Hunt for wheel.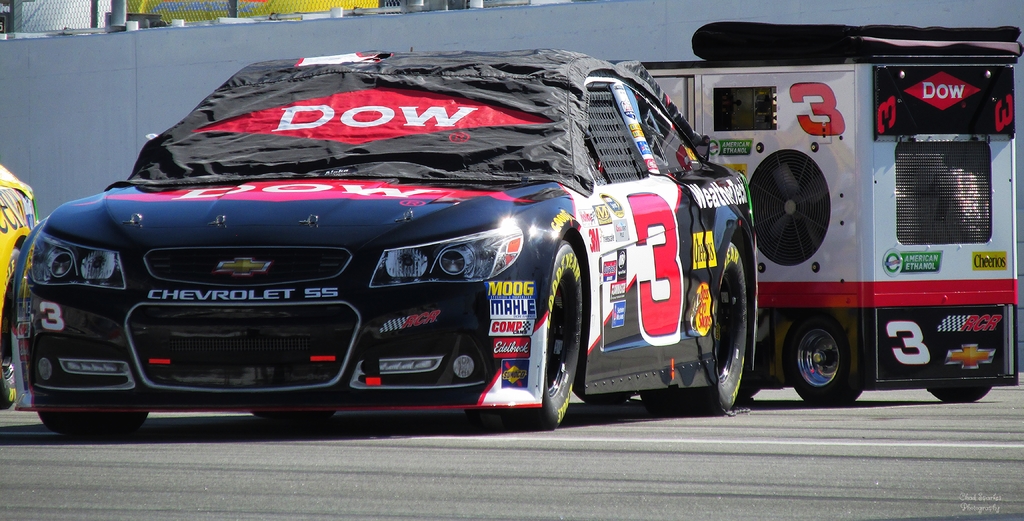
Hunted down at rect(38, 409, 148, 436).
